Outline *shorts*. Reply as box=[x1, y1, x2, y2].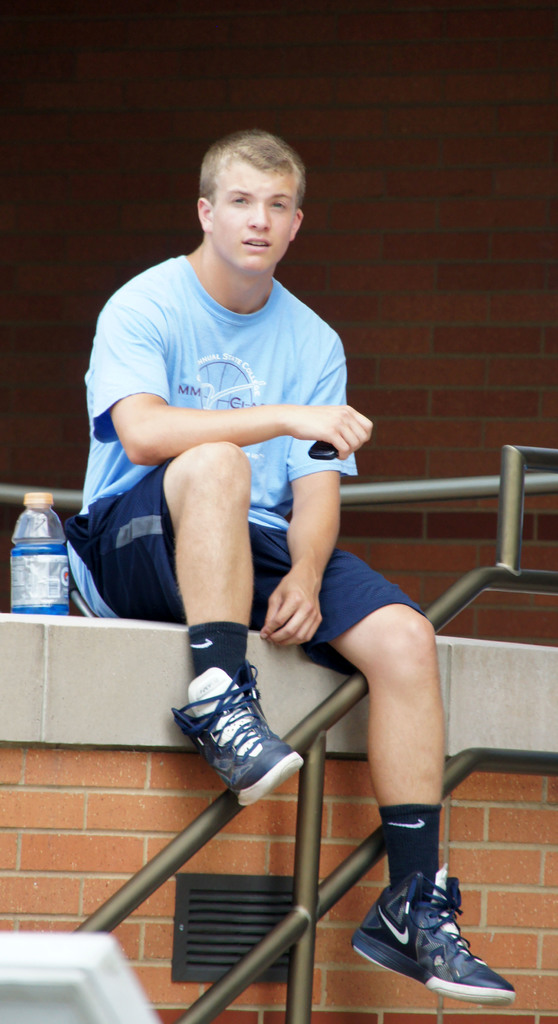
box=[61, 454, 427, 678].
